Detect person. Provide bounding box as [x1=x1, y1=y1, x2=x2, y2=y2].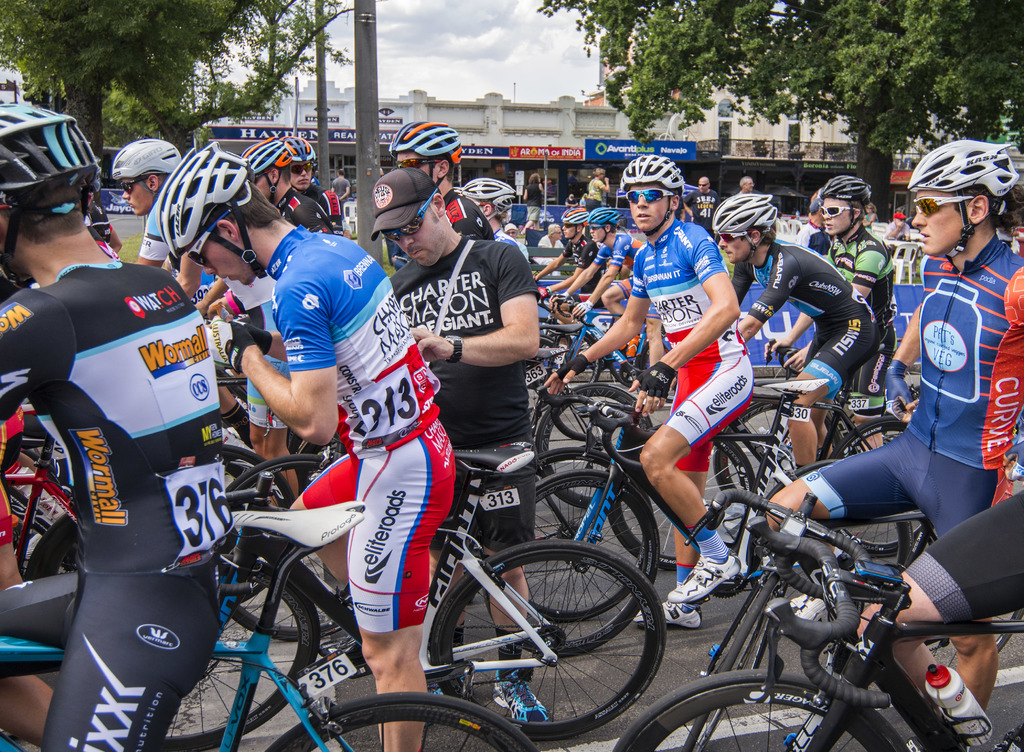
[x1=681, y1=177, x2=719, y2=229].
